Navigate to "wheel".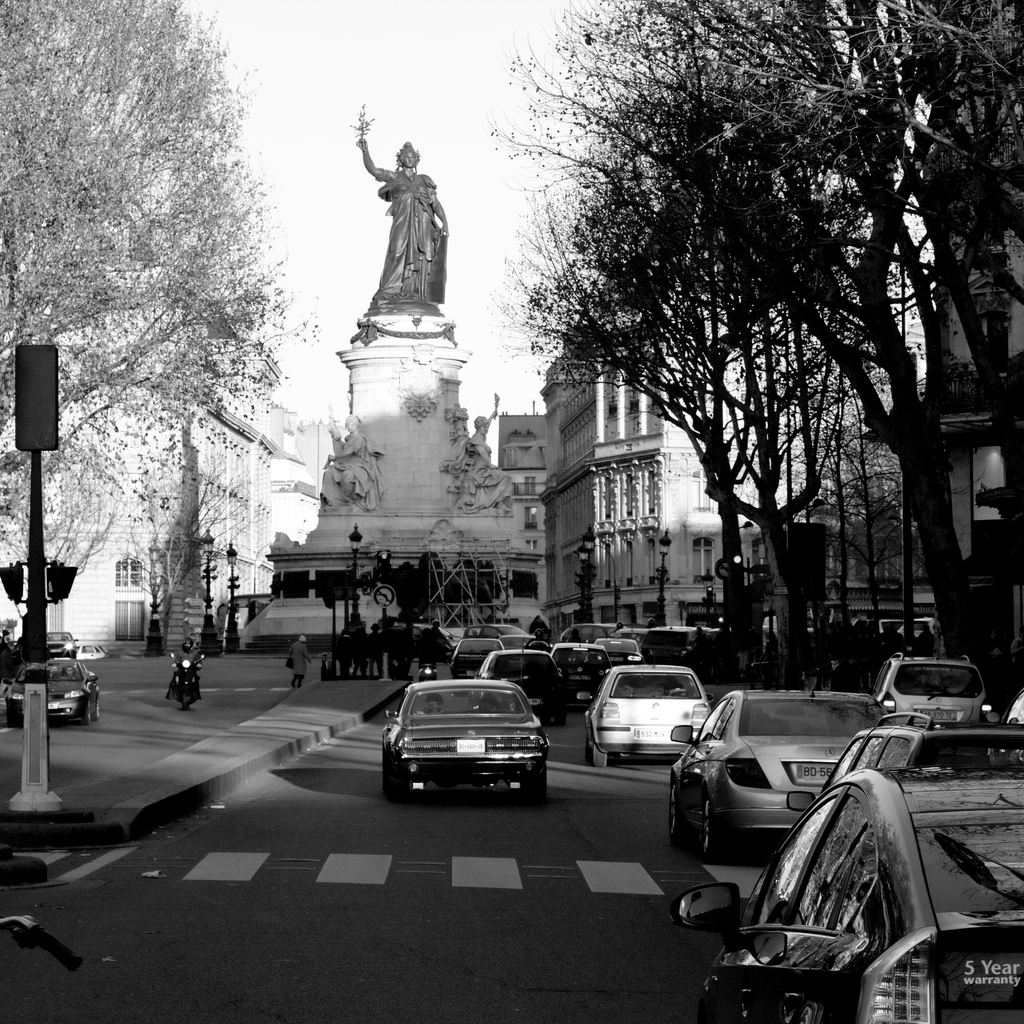
Navigation target: locate(540, 715, 545, 731).
